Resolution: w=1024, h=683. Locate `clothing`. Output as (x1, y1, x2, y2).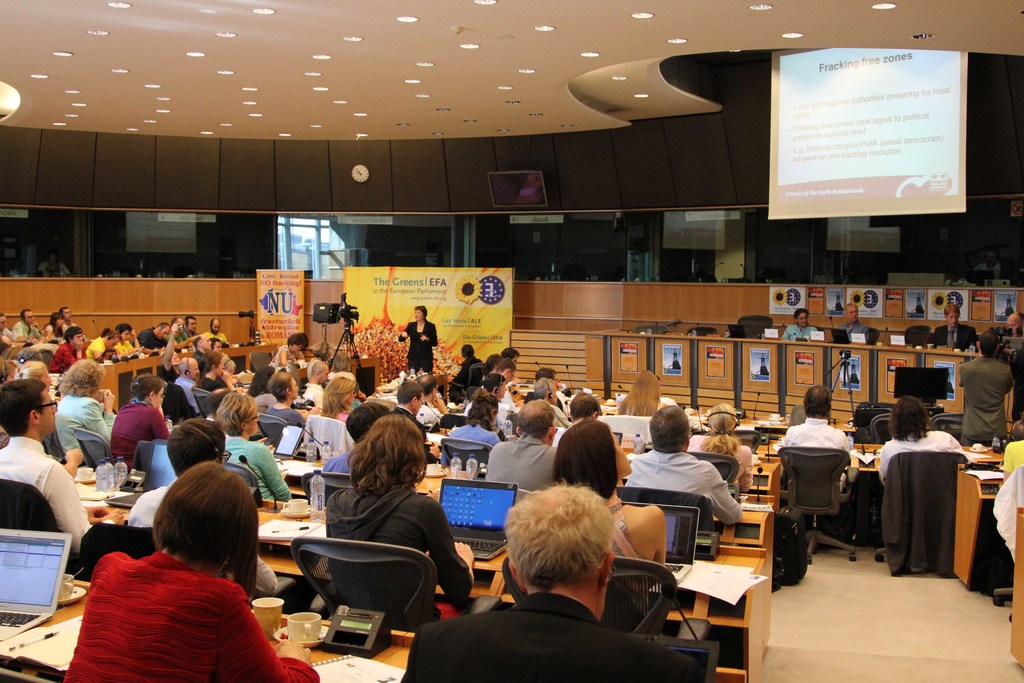
(263, 402, 308, 435).
